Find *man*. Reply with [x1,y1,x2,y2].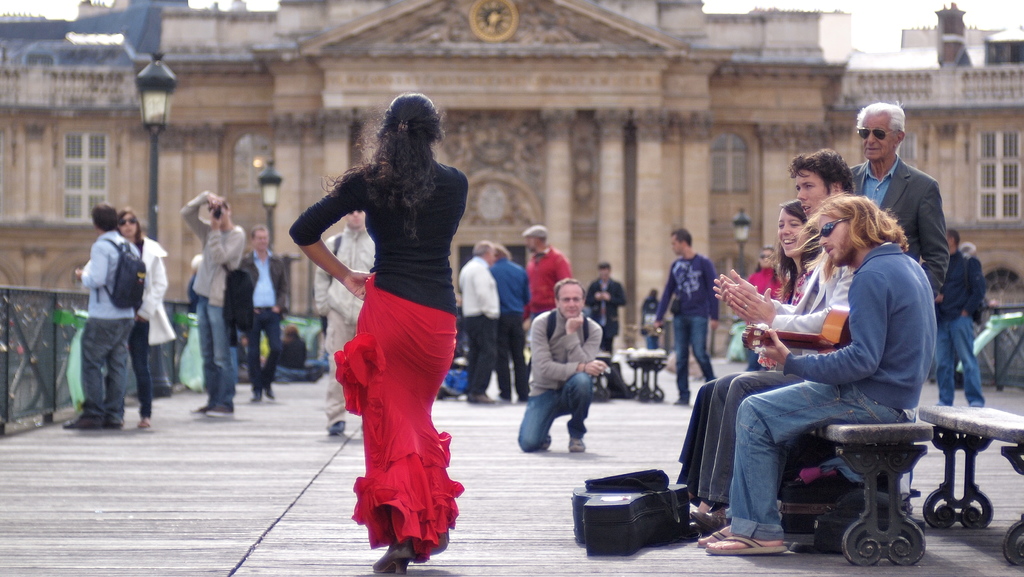
[181,188,246,427].
